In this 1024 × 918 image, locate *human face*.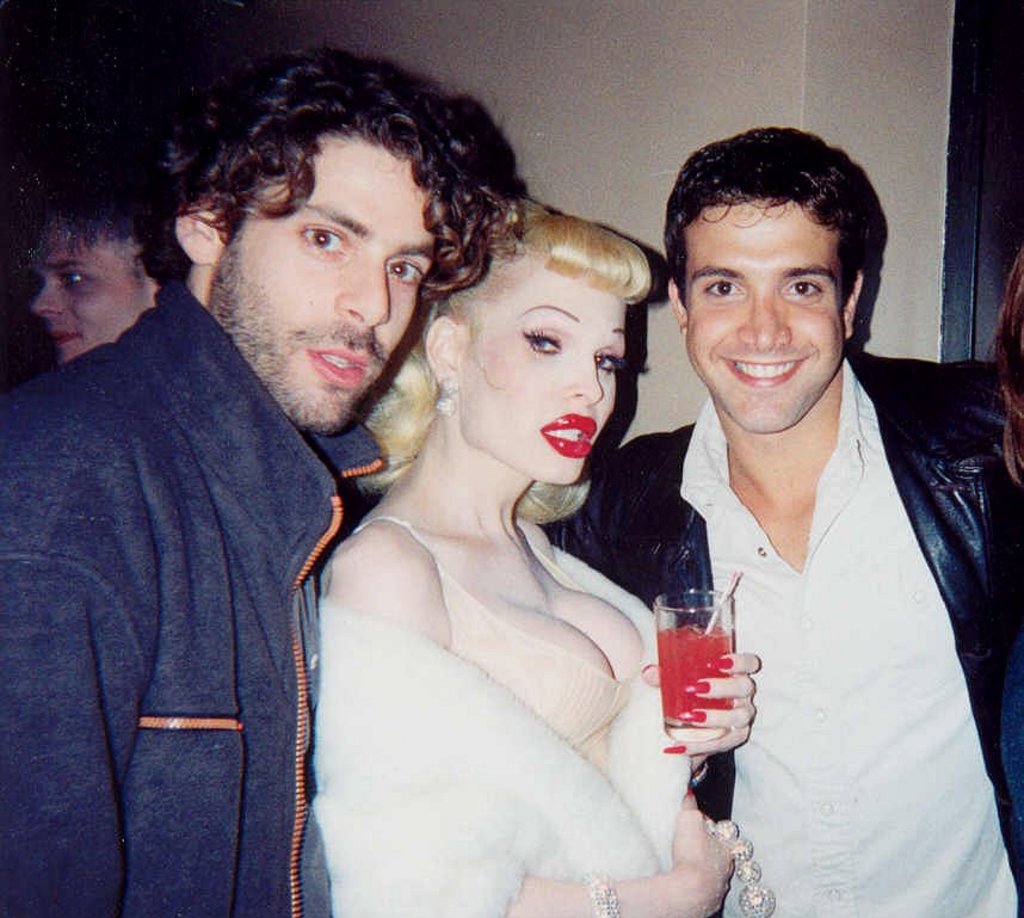
Bounding box: 211, 135, 434, 435.
